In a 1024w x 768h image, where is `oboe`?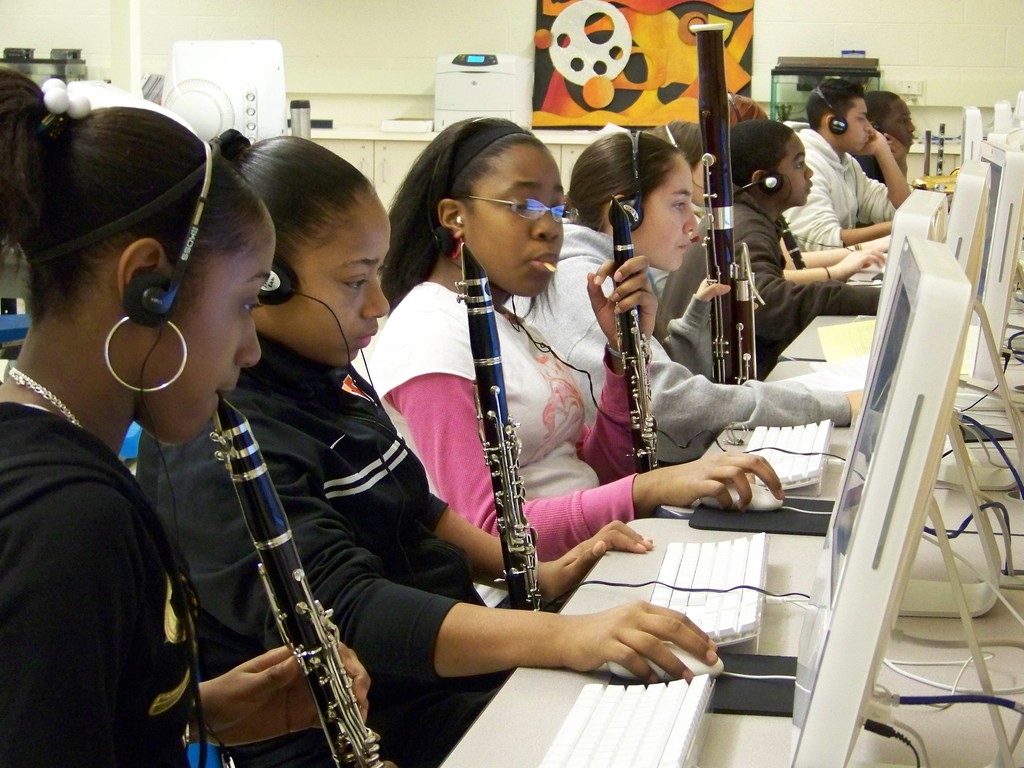
{"left": 612, "top": 196, "right": 662, "bottom": 474}.
